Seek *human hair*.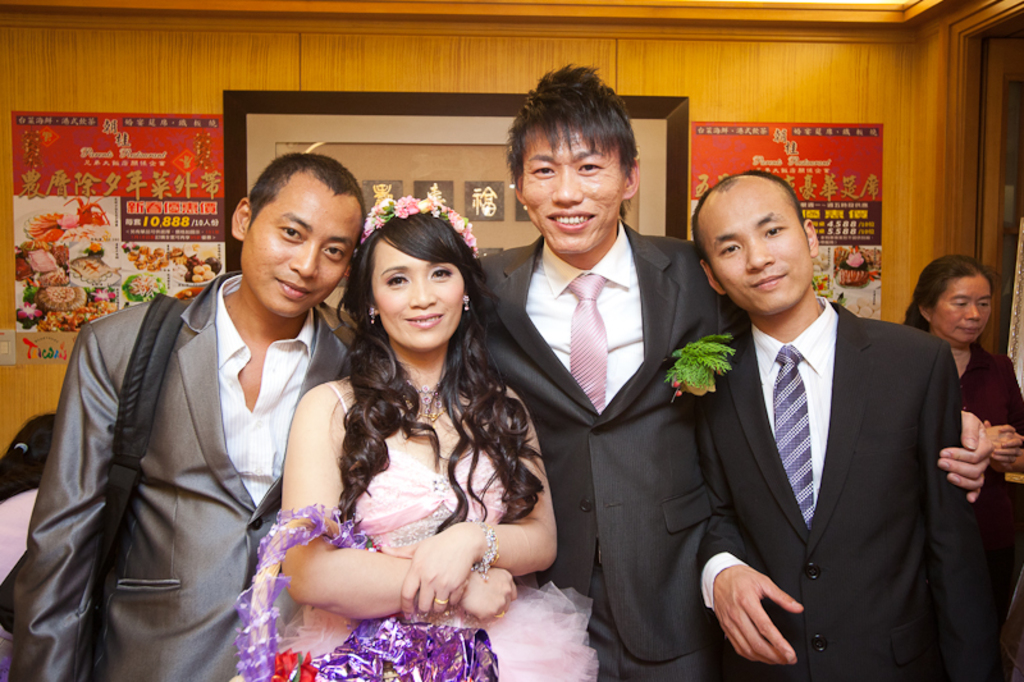
box(334, 212, 554, 536).
